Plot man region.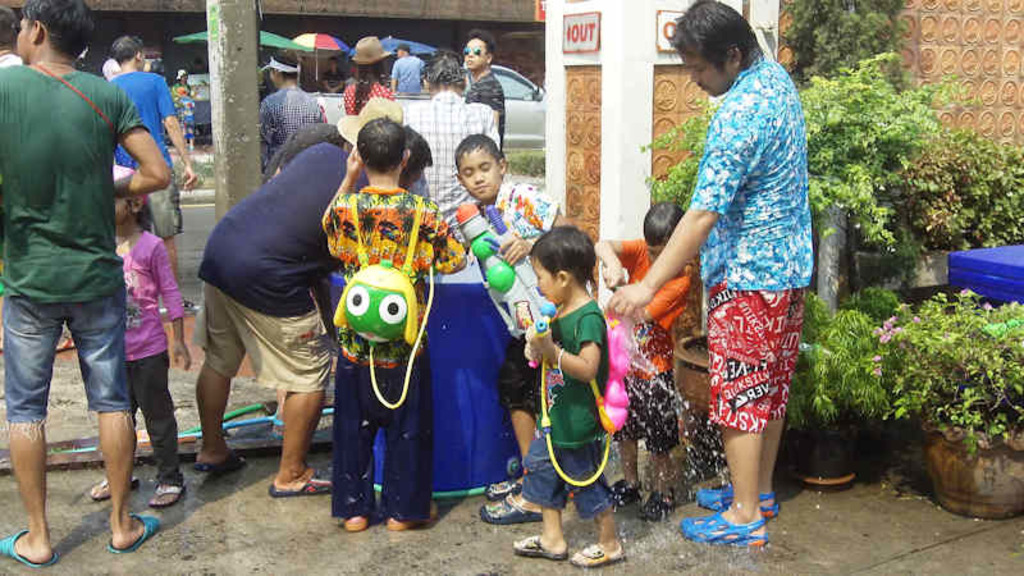
Plotted at [x1=197, y1=120, x2=428, y2=495].
